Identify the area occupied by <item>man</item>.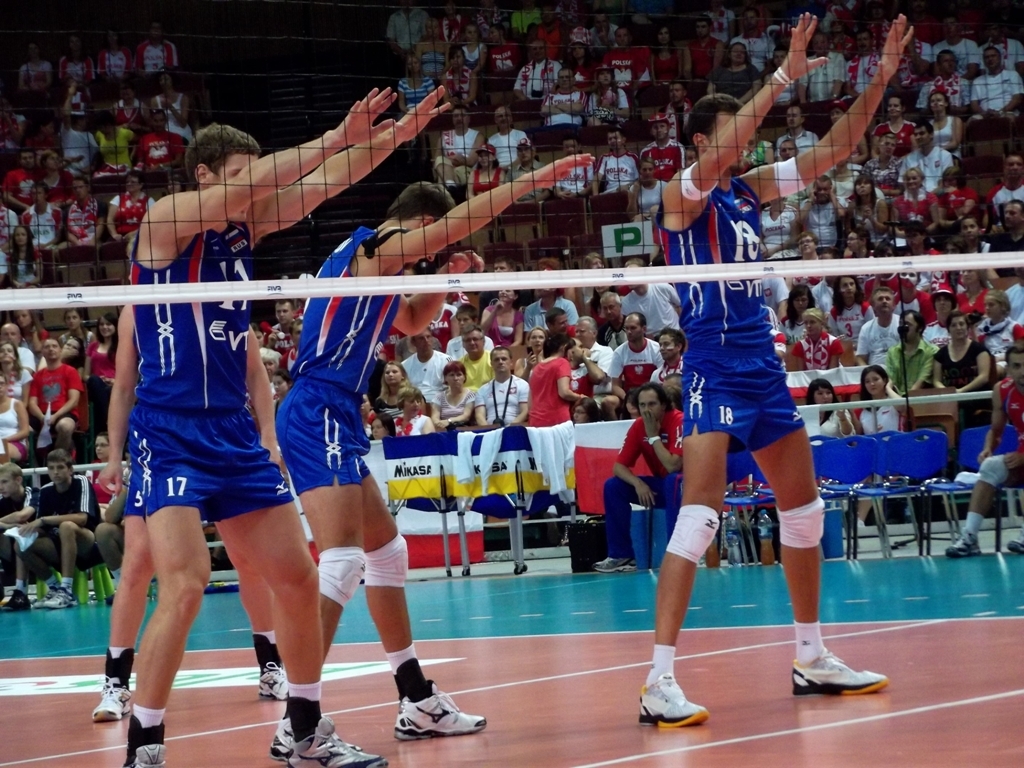
Area: (left=458, top=323, right=499, bottom=385).
